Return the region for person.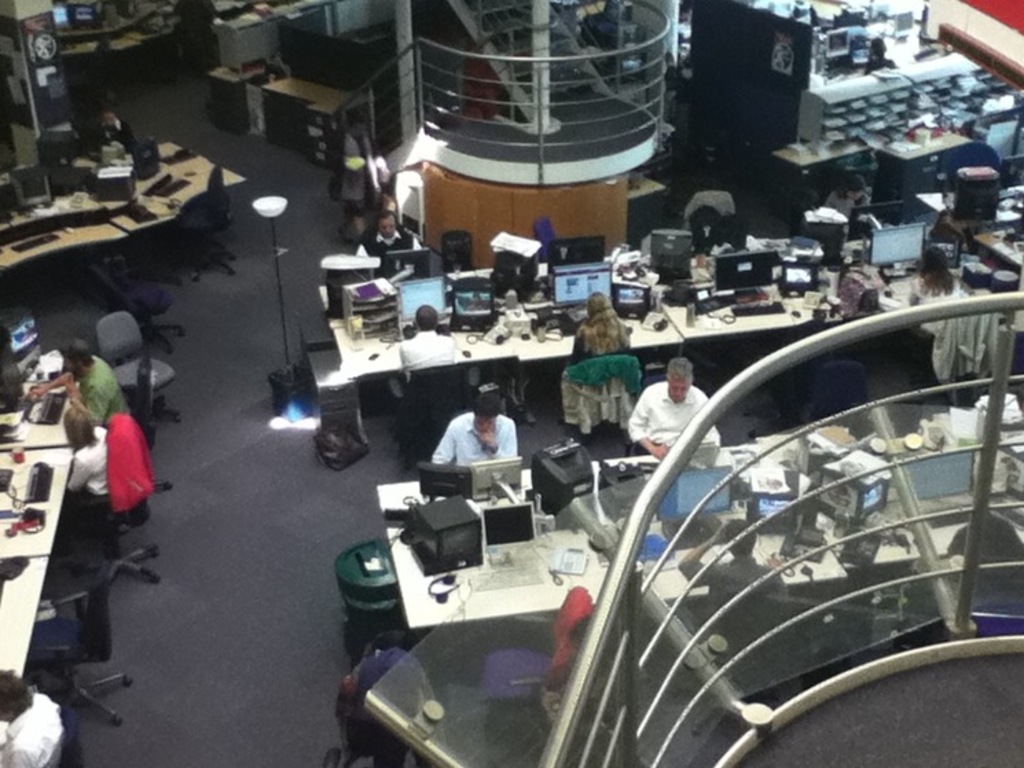
33/337/129/418.
